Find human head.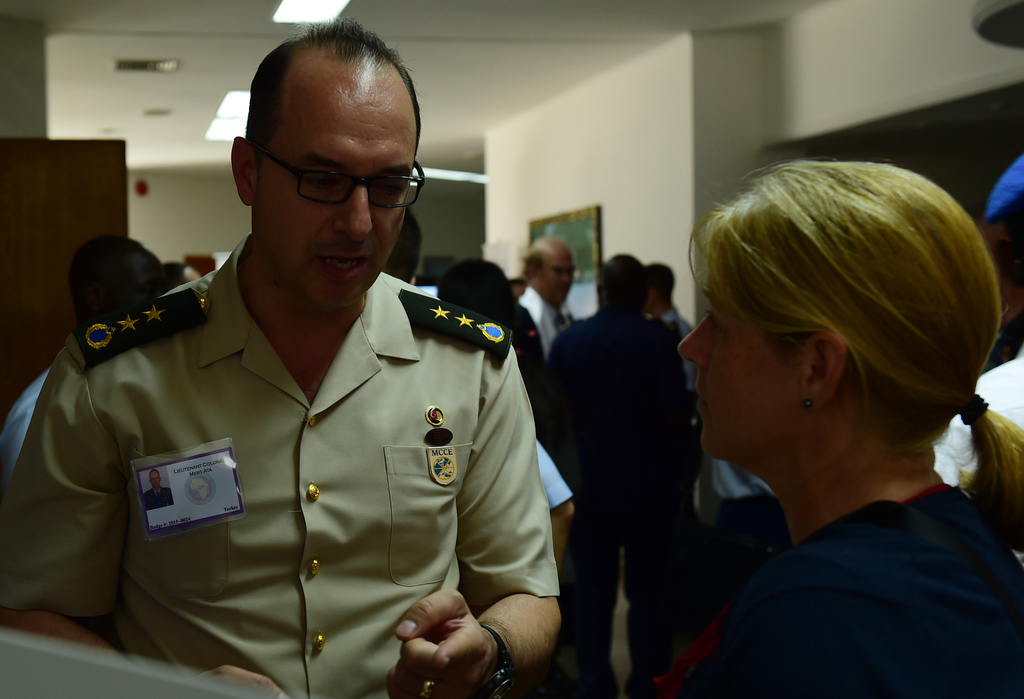
166:264:200:296.
